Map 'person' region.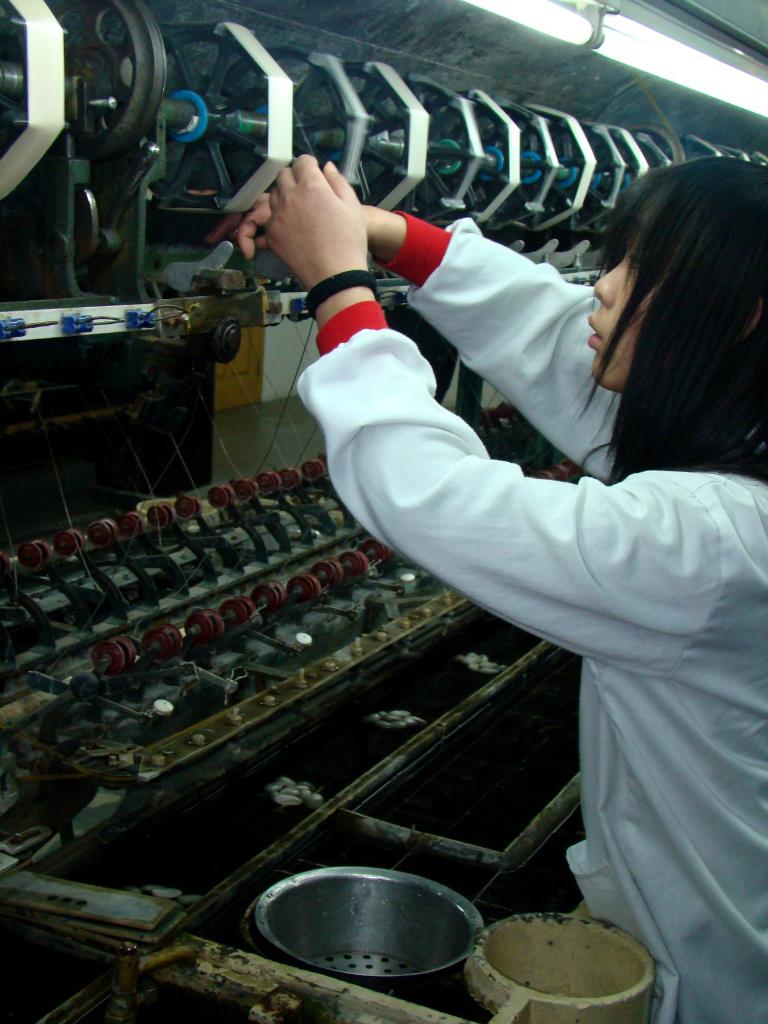
Mapped to {"left": 239, "top": 154, "right": 767, "bottom": 1023}.
